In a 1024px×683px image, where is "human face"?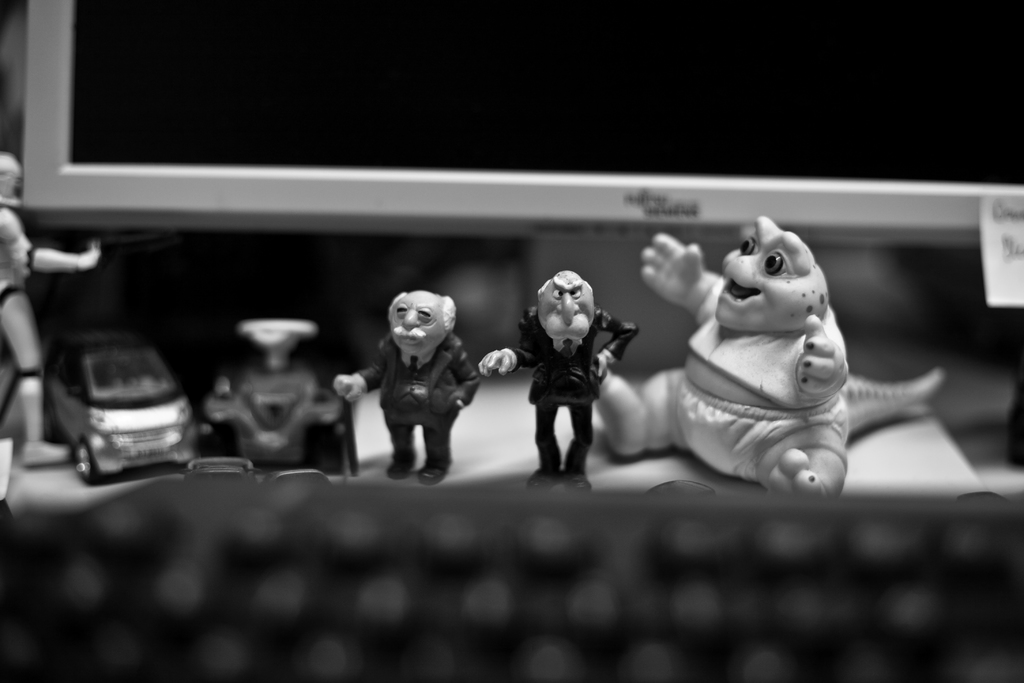
bbox=(536, 276, 595, 340).
